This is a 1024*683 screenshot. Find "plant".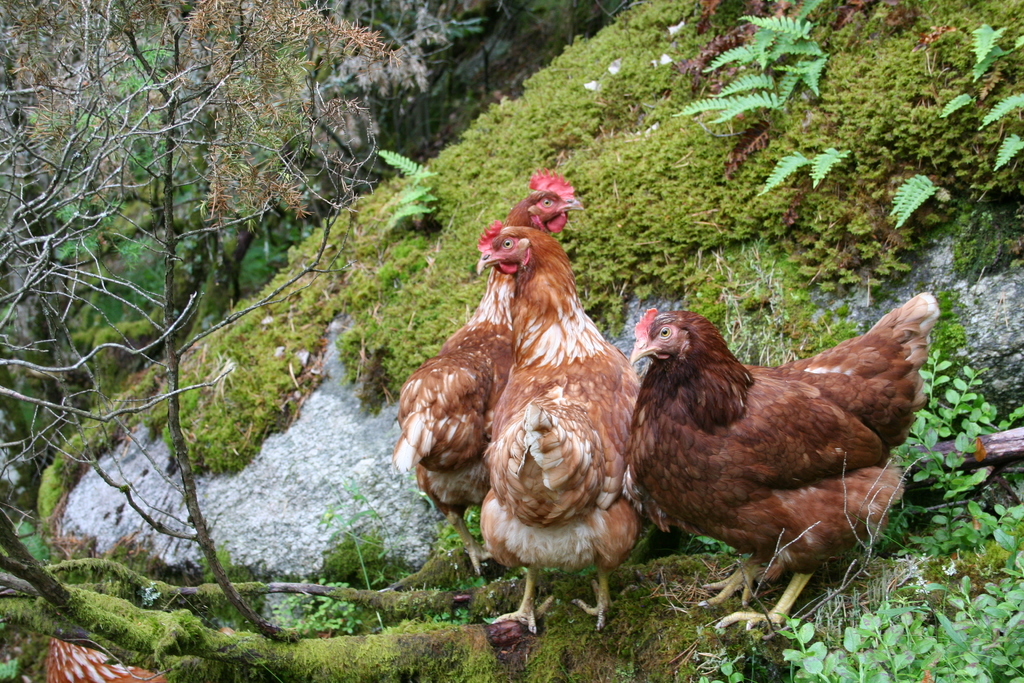
Bounding box: [left=937, top=86, right=980, bottom=119].
